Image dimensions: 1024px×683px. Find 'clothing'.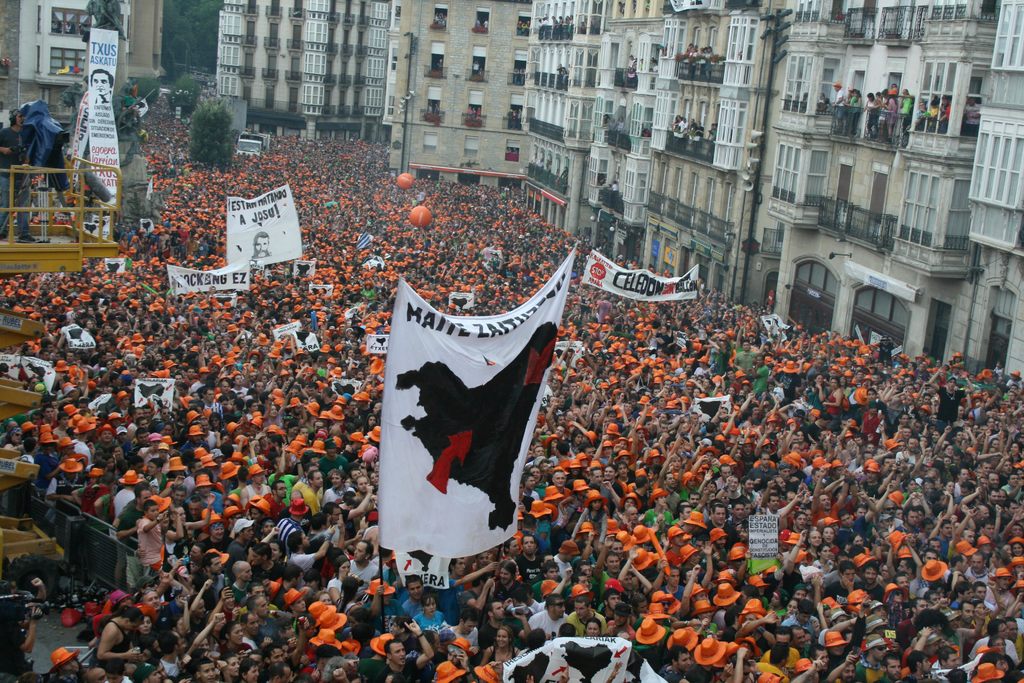
l=849, t=92, r=861, b=131.
